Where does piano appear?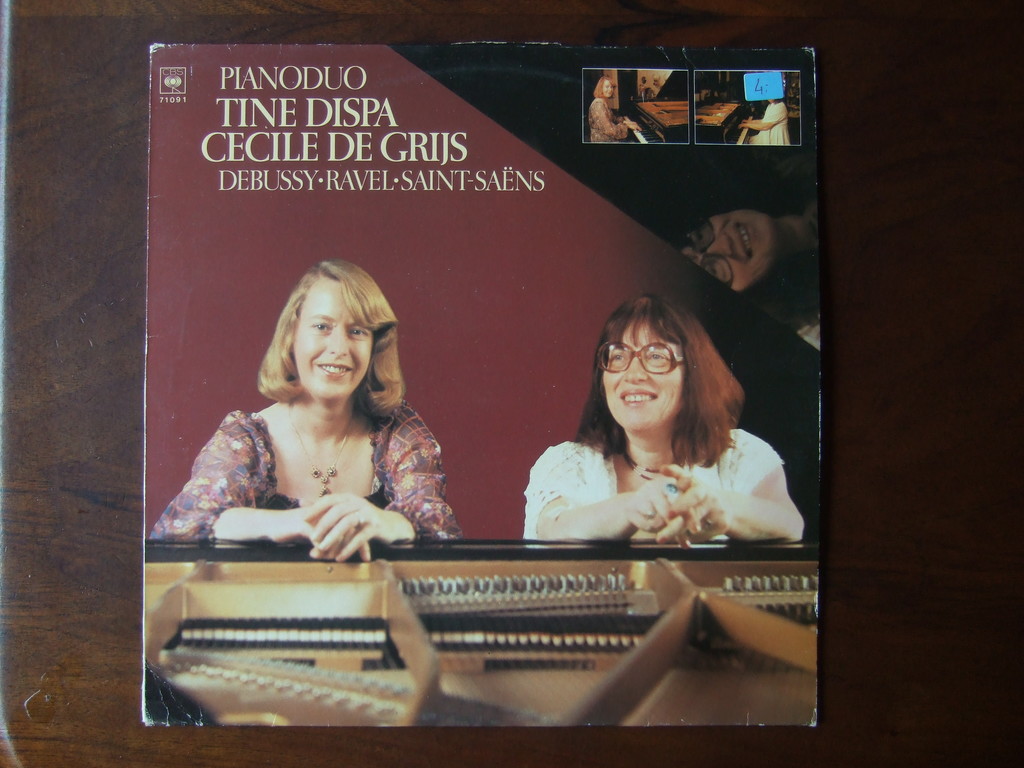
Appears at <region>243, 541, 753, 707</region>.
